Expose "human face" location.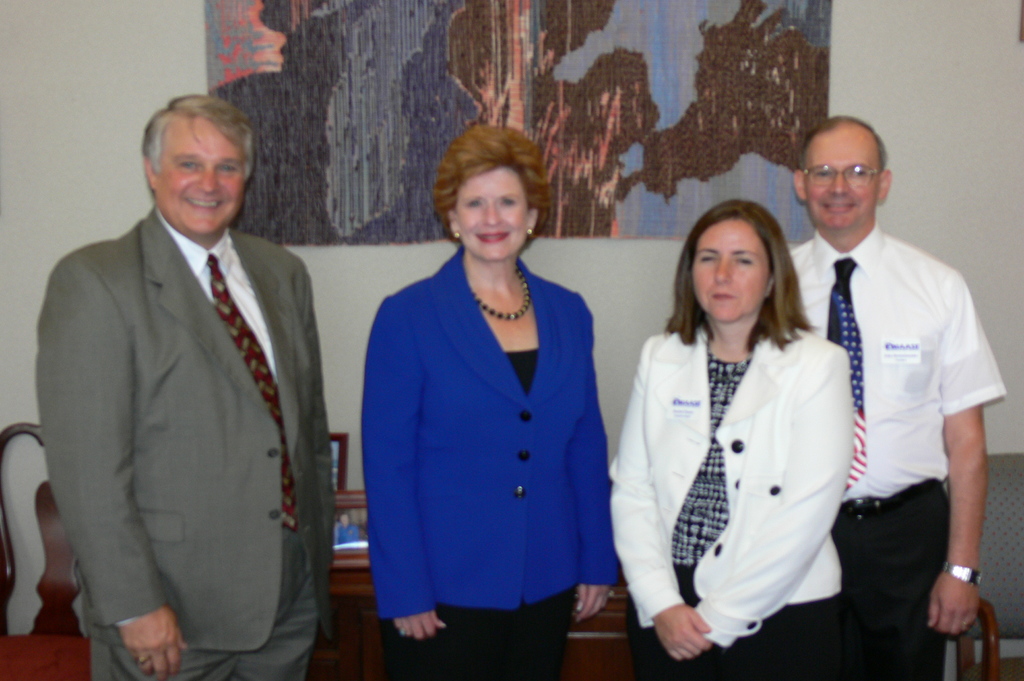
Exposed at x1=809 y1=127 x2=876 y2=230.
